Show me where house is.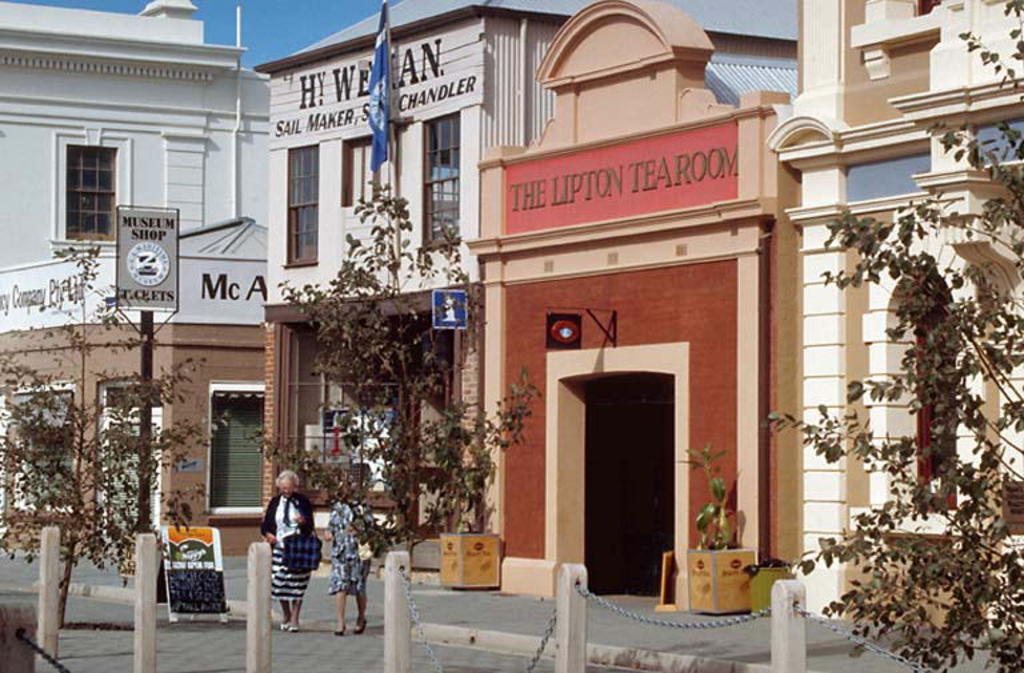
house is at x1=460 y1=0 x2=795 y2=618.
